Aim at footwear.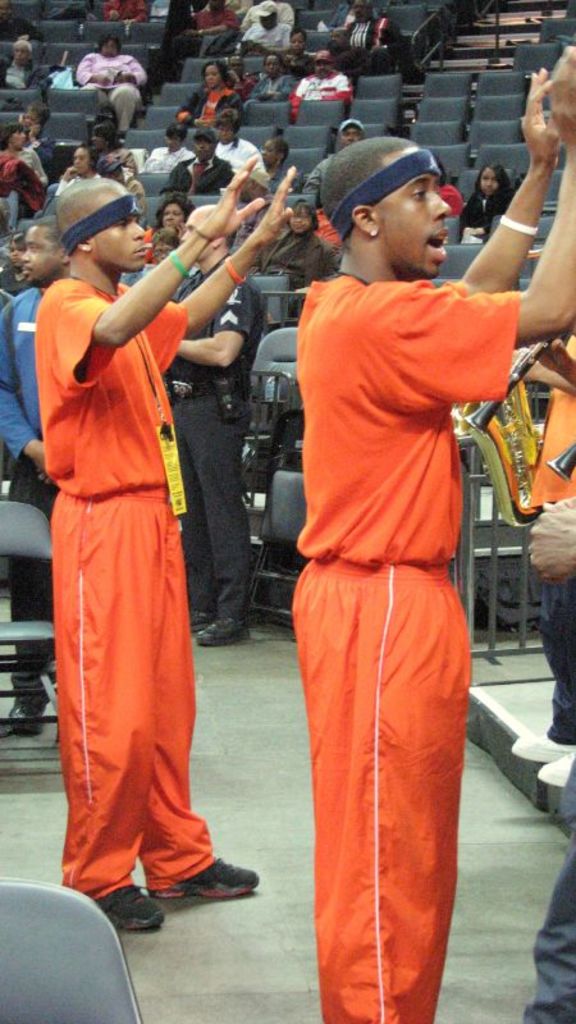
Aimed at box=[191, 607, 215, 630].
